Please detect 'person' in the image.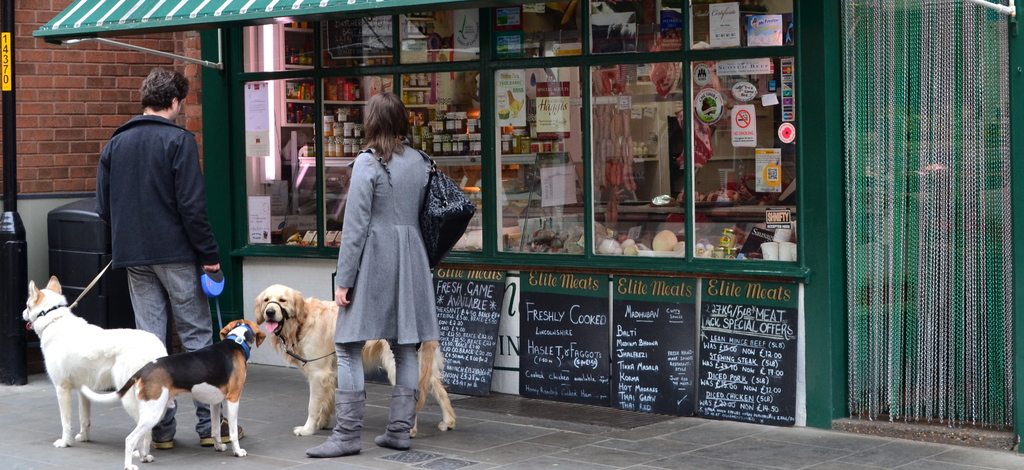
bbox=(321, 88, 456, 442).
